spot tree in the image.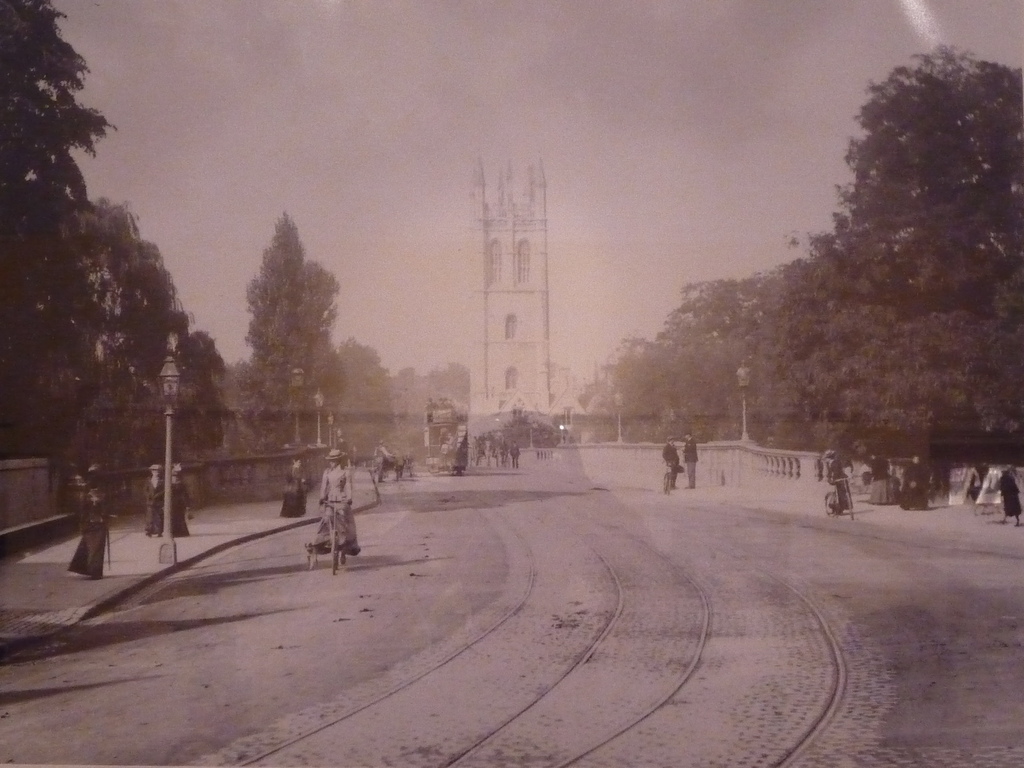
tree found at [x1=328, y1=326, x2=404, y2=465].
